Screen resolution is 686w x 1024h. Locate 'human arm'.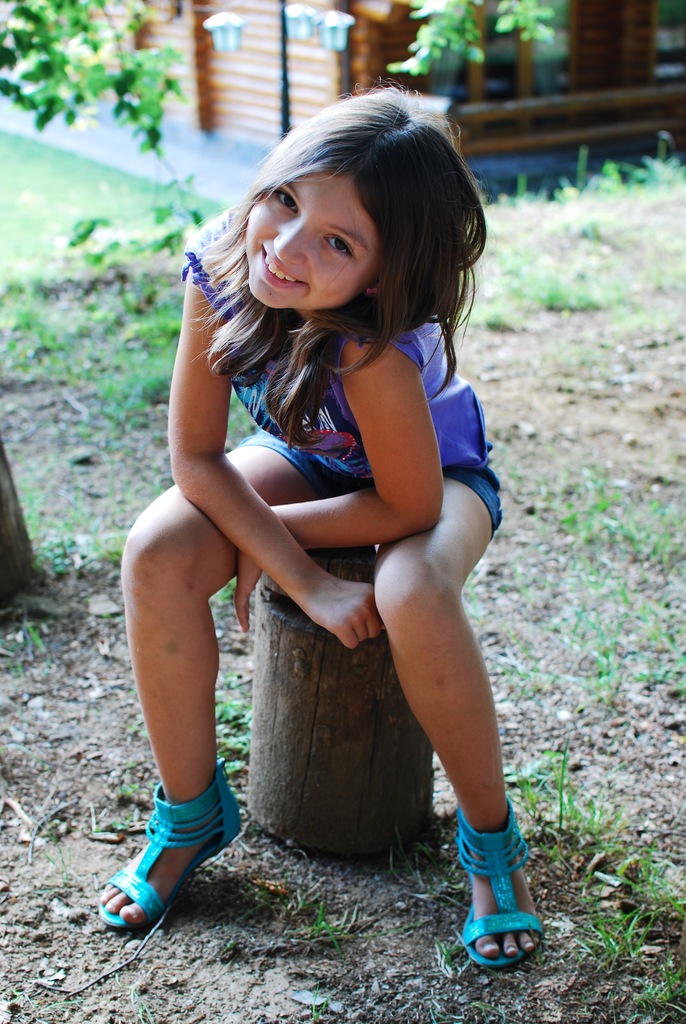
bbox=(165, 244, 379, 650).
